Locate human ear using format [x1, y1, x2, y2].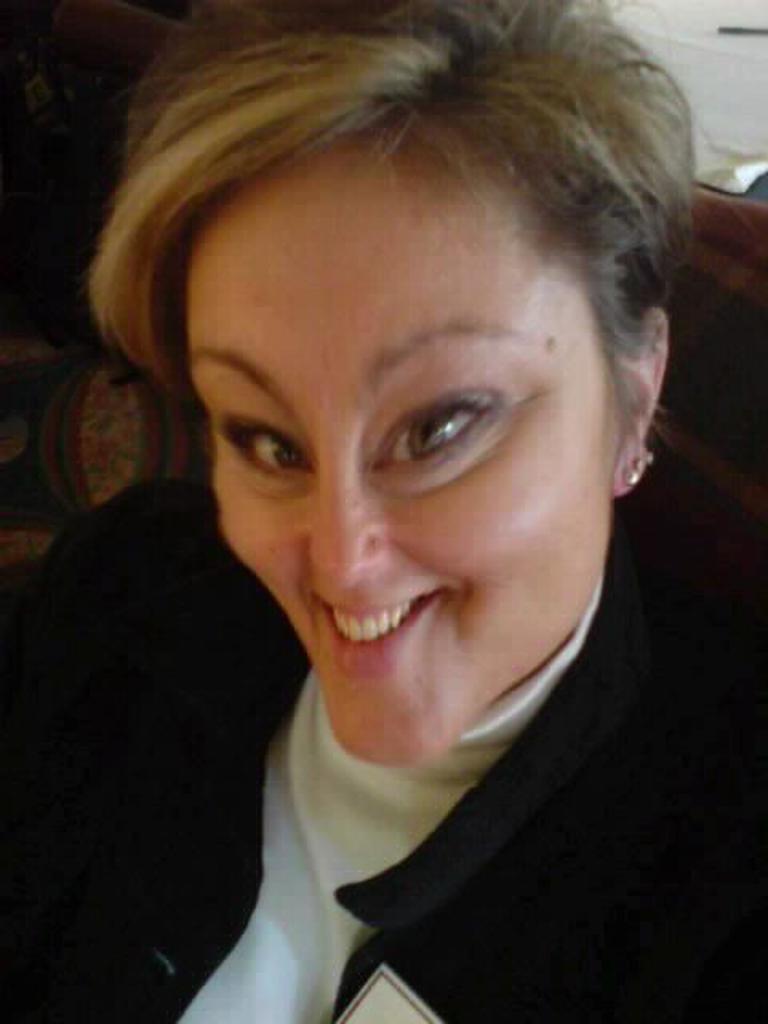
[614, 309, 667, 491].
